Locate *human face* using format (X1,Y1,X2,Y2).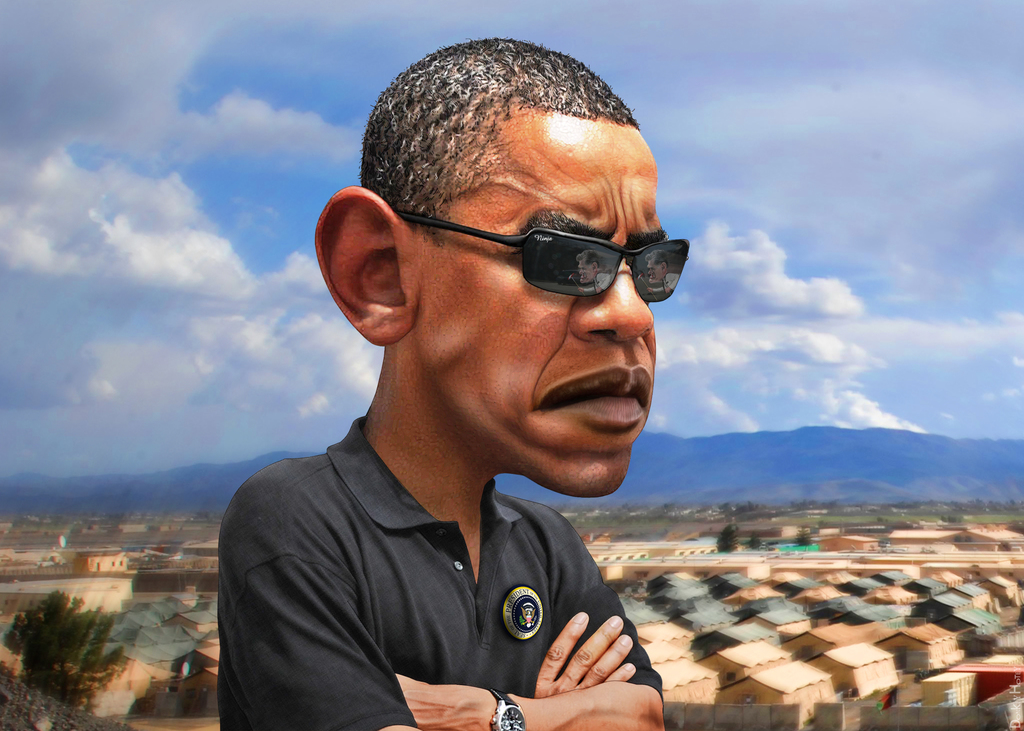
(415,124,668,499).
